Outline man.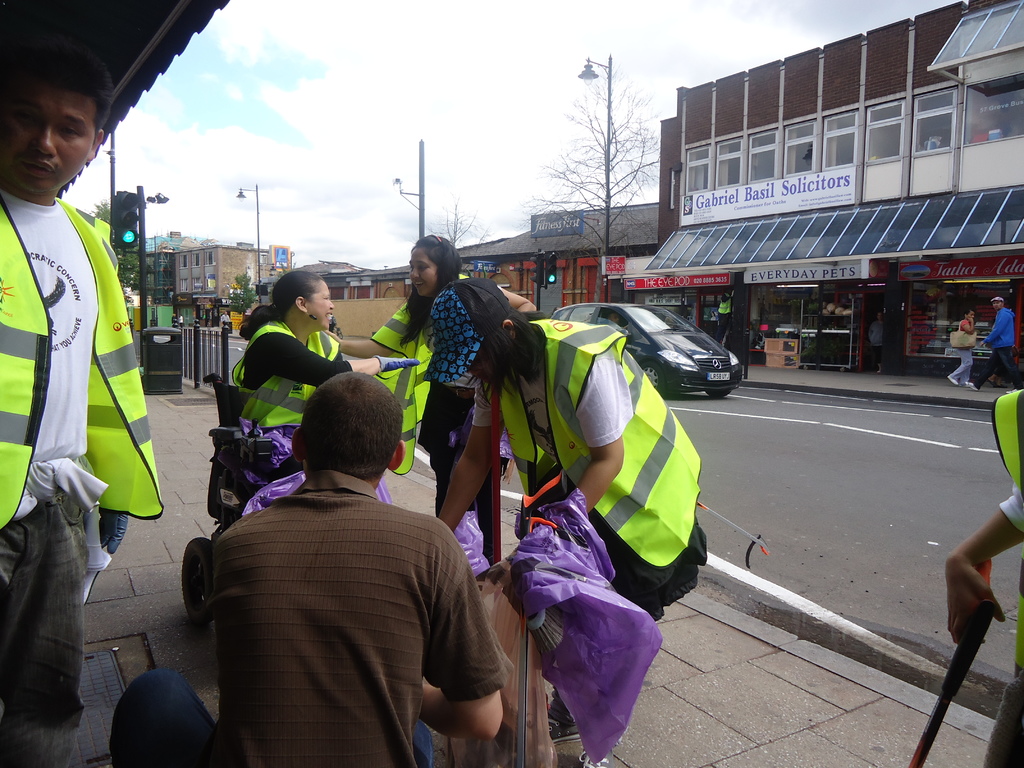
Outline: BBox(221, 308, 230, 330).
